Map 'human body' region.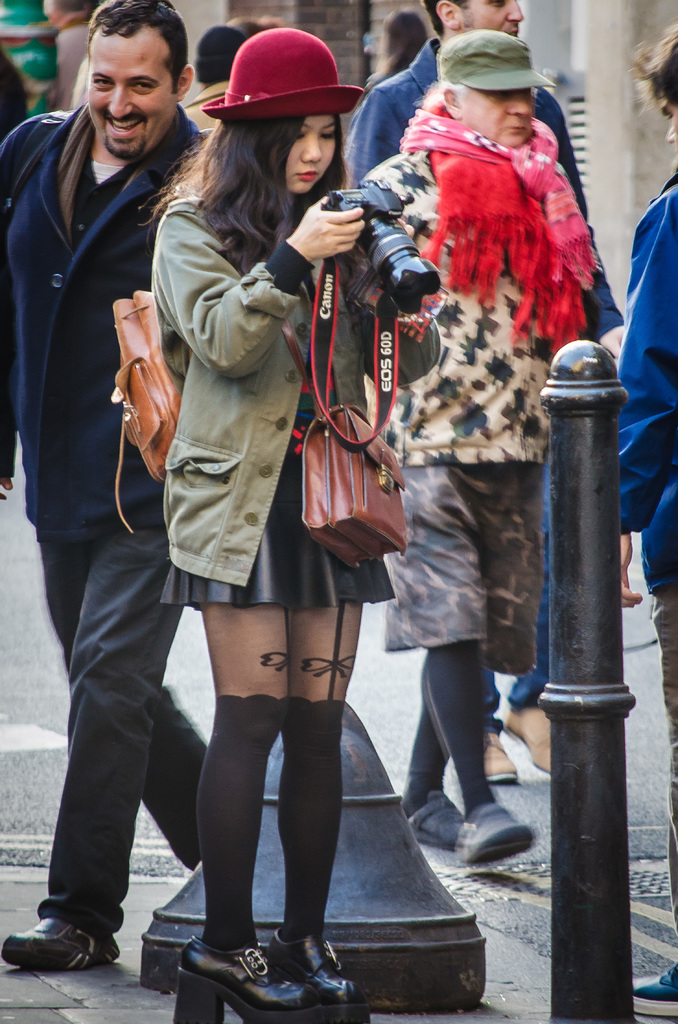
Mapped to bbox=(345, 0, 626, 785).
